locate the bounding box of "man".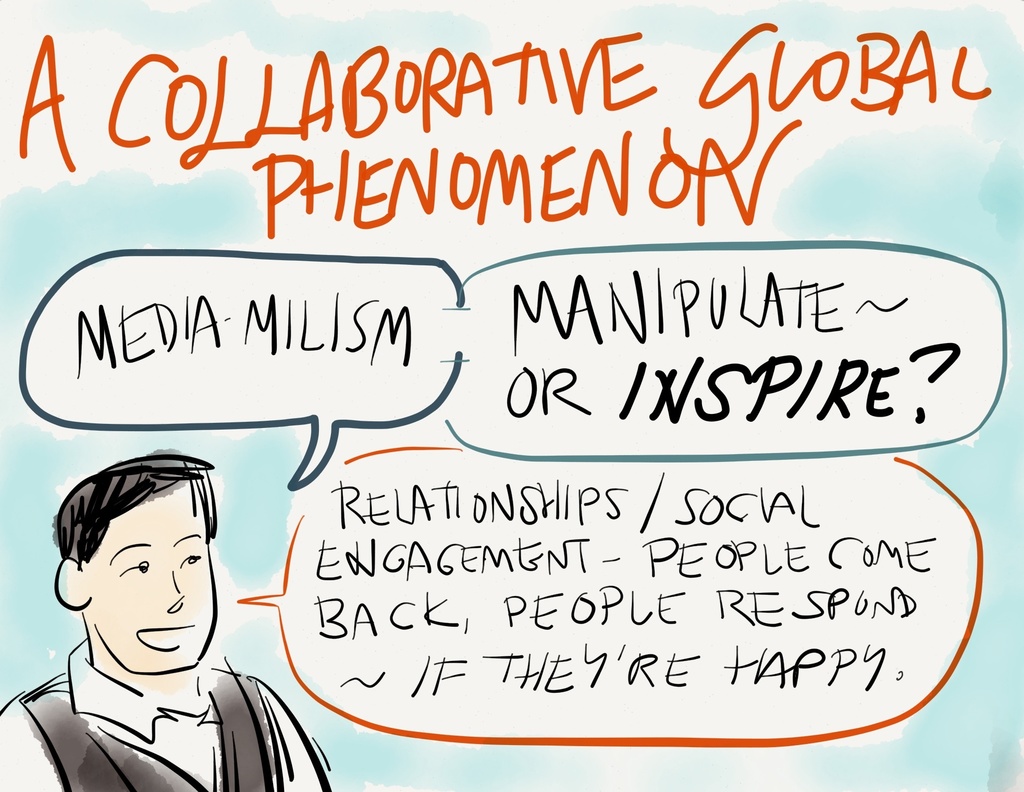
Bounding box: select_region(0, 437, 314, 791).
